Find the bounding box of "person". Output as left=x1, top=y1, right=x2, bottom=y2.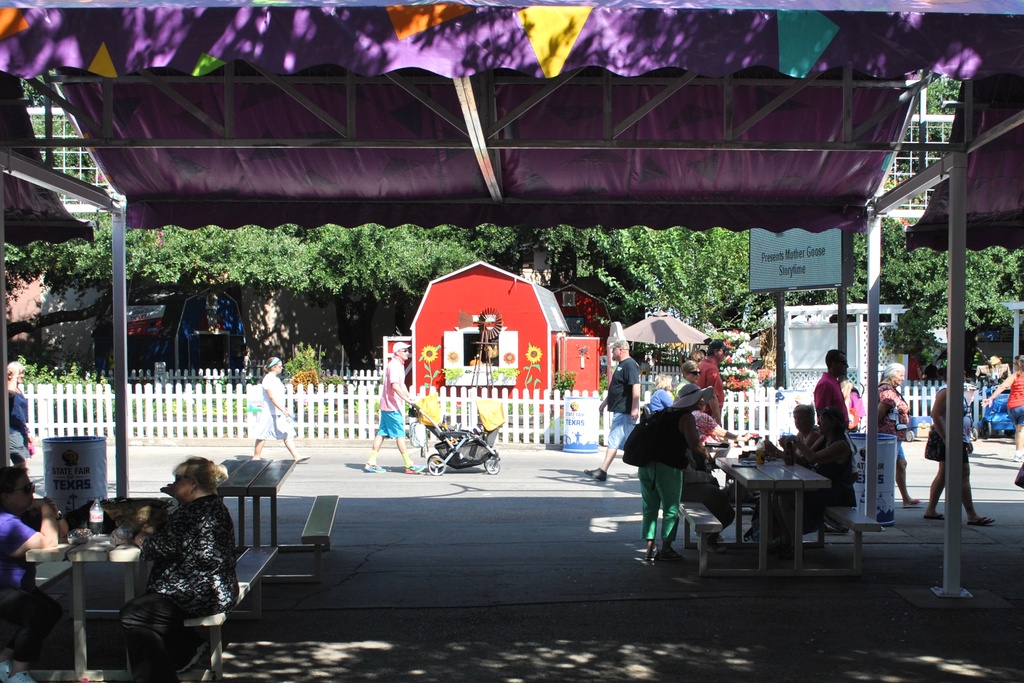
left=5, top=363, right=31, bottom=459.
